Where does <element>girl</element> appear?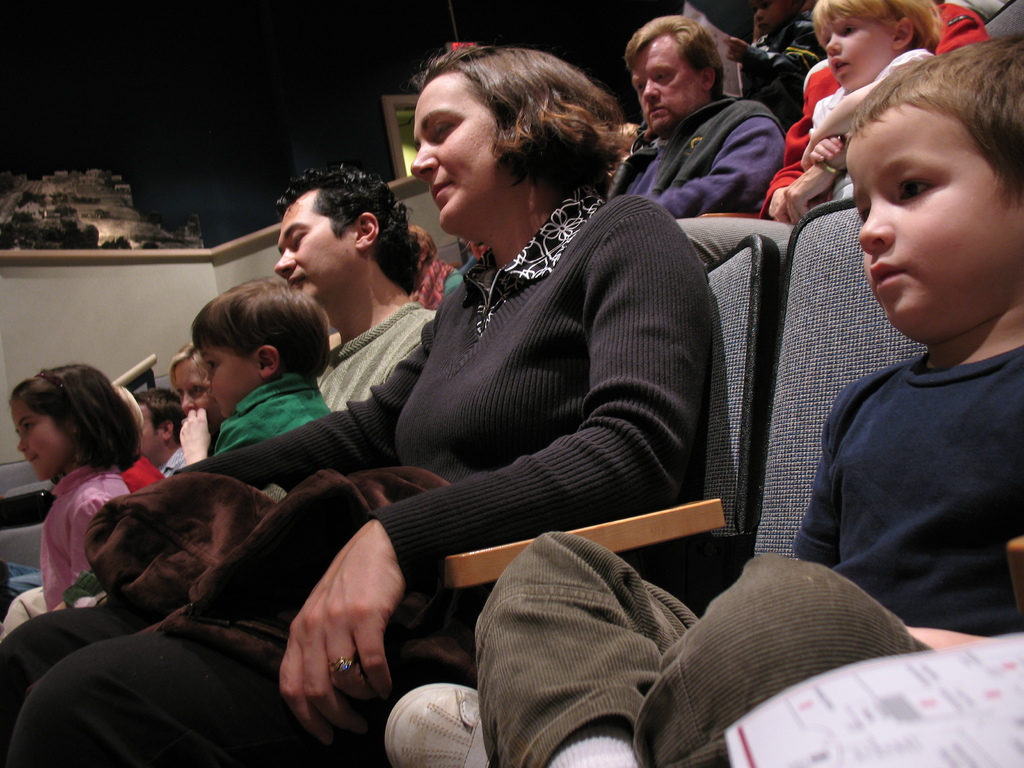
Appears at (x1=10, y1=362, x2=145, y2=610).
